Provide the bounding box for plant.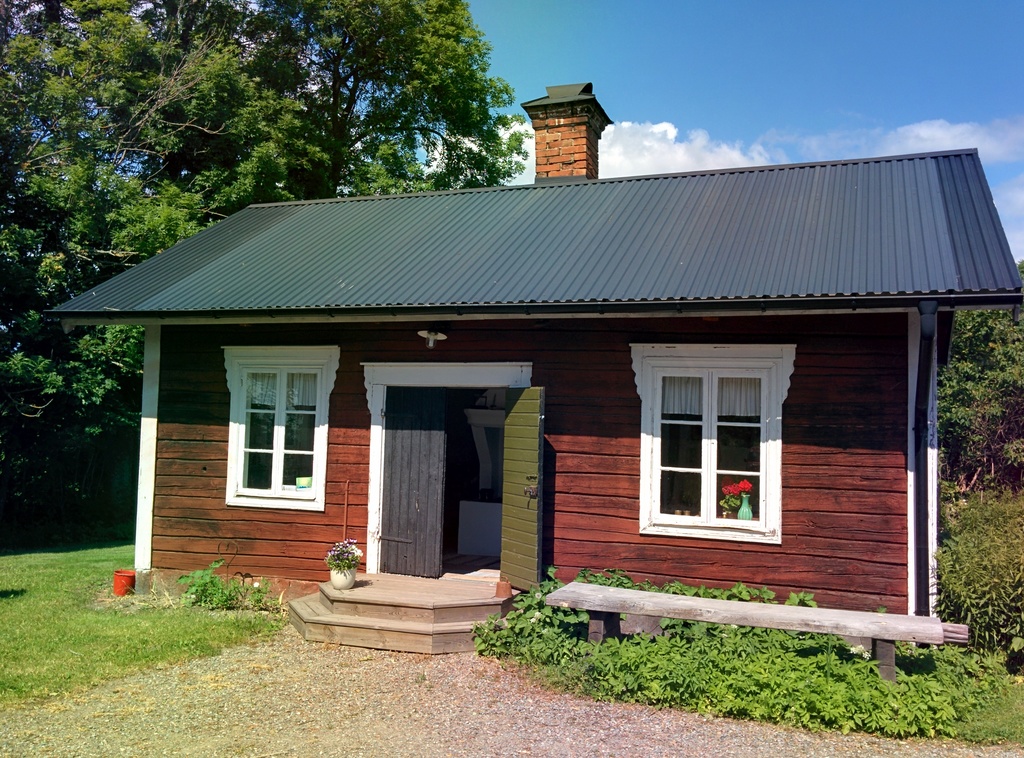
select_region(948, 663, 1023, 753).
